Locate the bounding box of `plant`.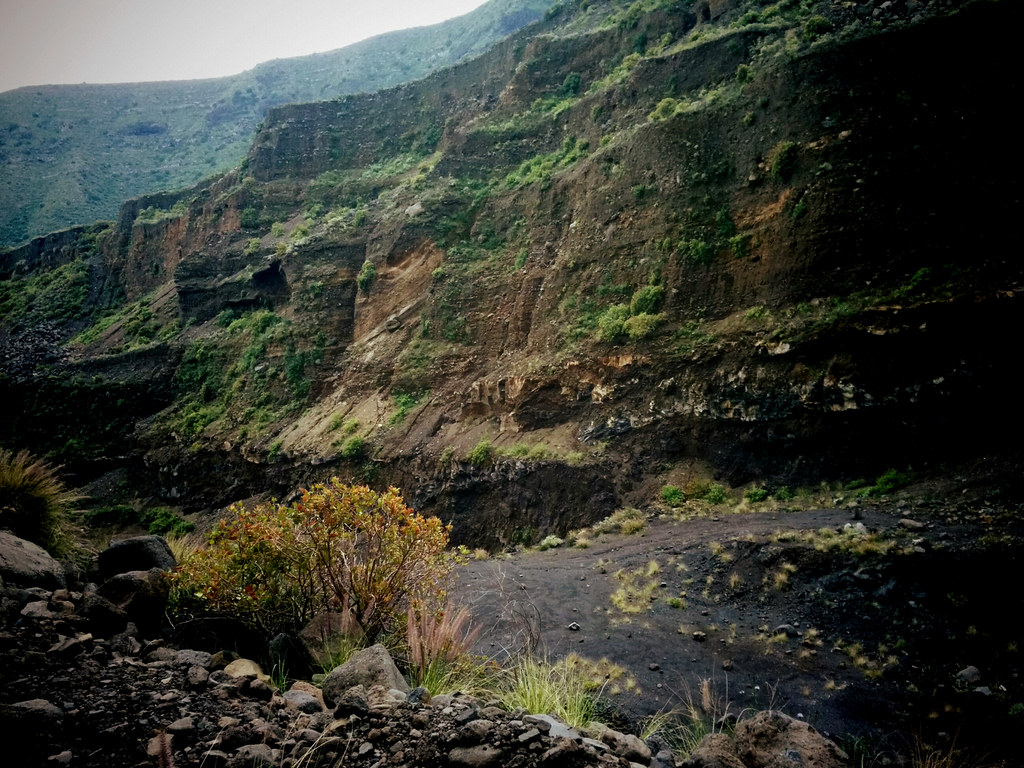
Bounding box: left=586, top=440, right=609, bottom=455.
